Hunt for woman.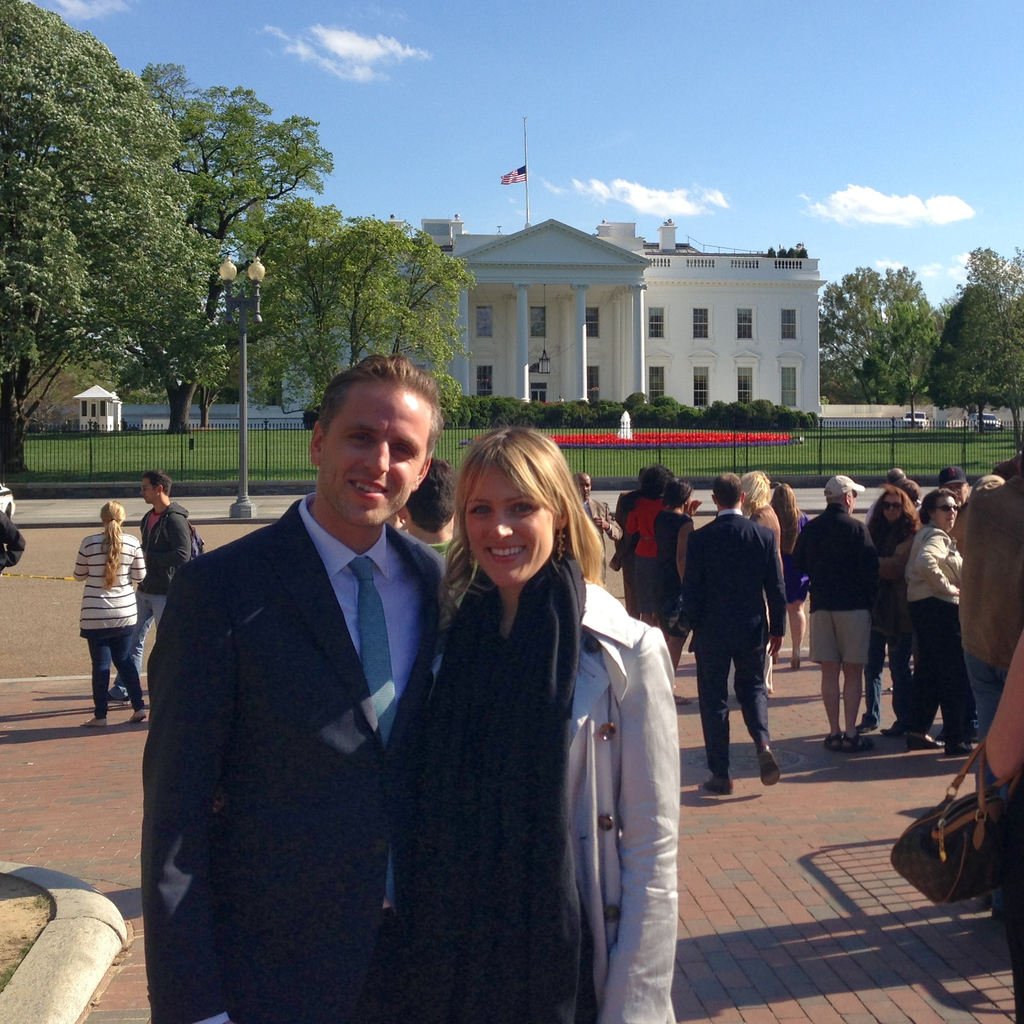
Hunted down at [858, 483, 921, 733].
